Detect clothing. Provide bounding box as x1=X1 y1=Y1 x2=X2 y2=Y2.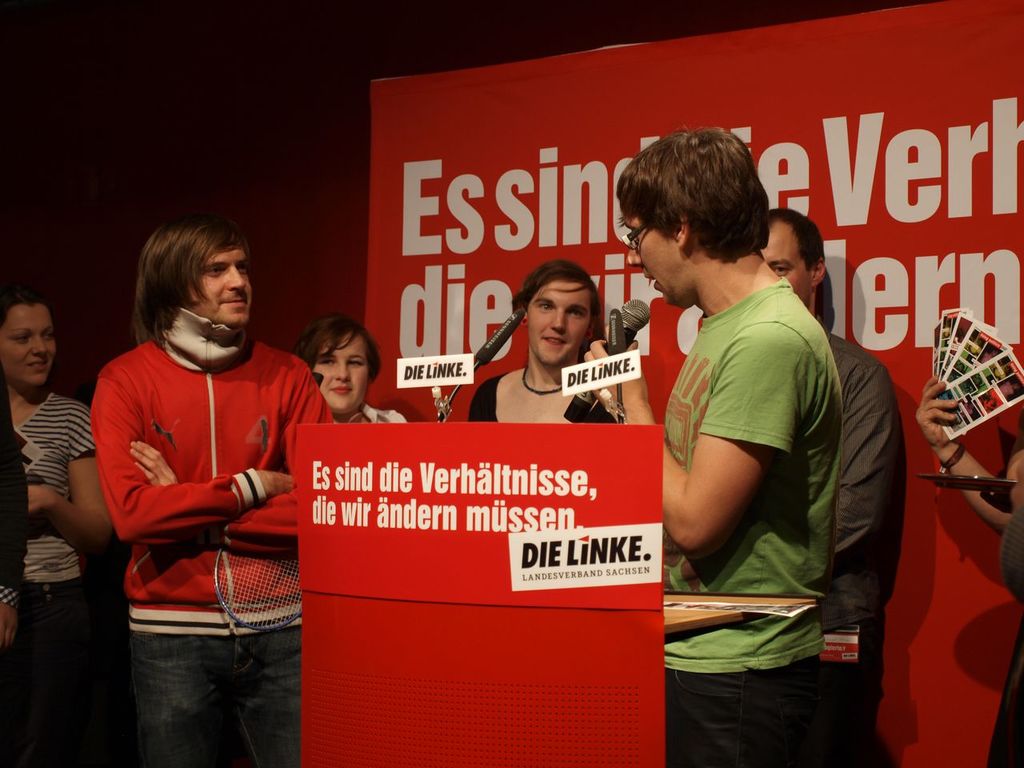
x1=14 y1=390 x2=95 y2=767.
